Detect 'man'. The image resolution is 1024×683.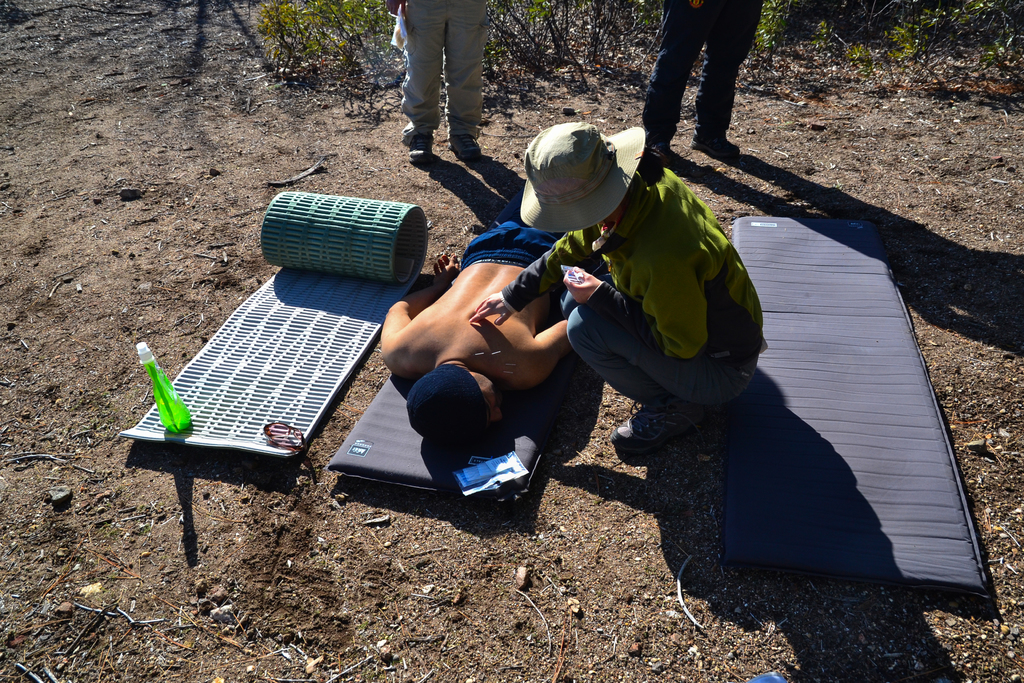
380:0:490:166.
